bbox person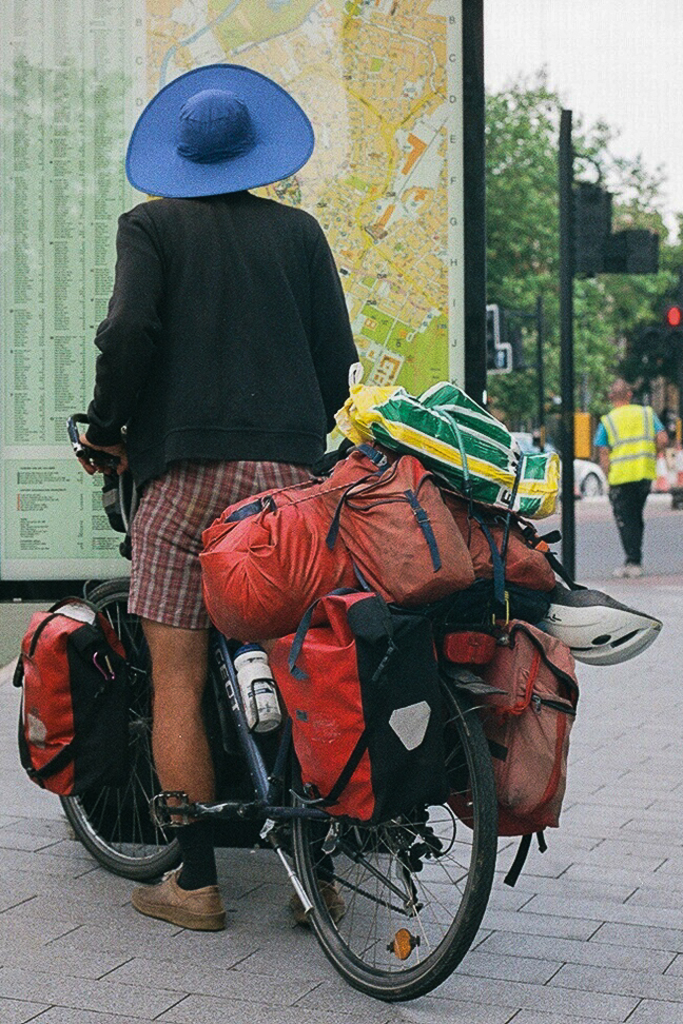
[599,370,674,565]
